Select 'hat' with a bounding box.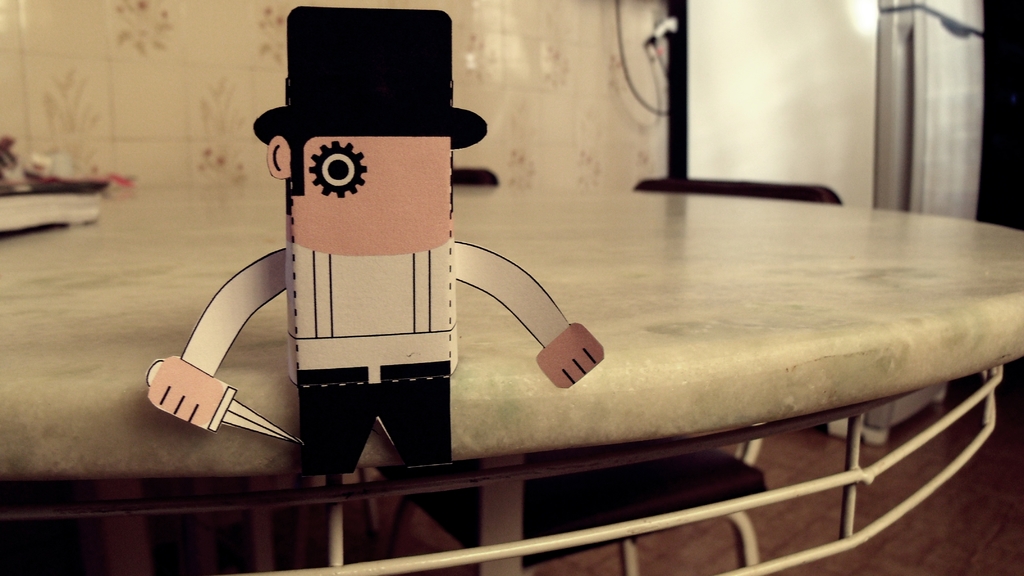
252,4,490,151.
